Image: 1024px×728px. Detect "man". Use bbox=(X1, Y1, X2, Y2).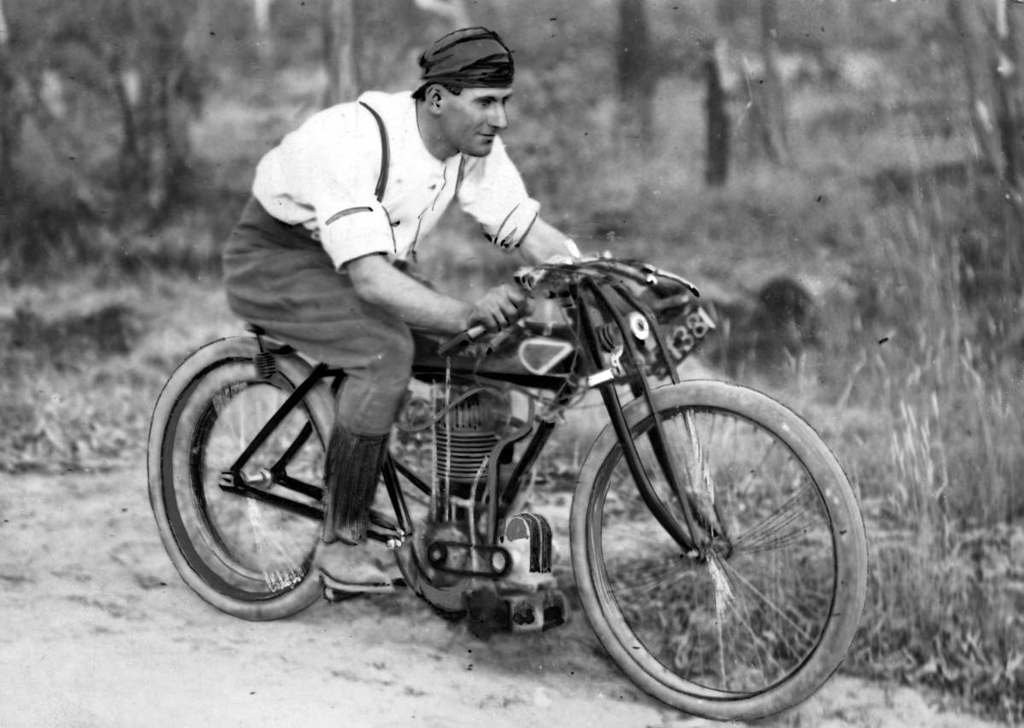
bbox=(224, 27, 576, 595).
